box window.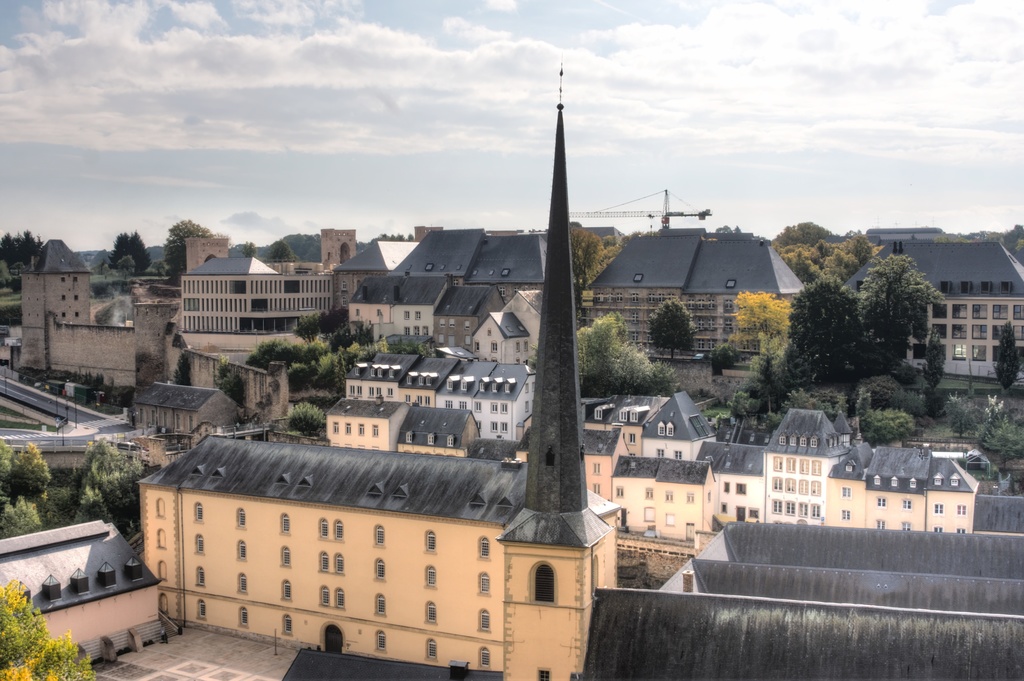
[771, 496, 783, 517].
